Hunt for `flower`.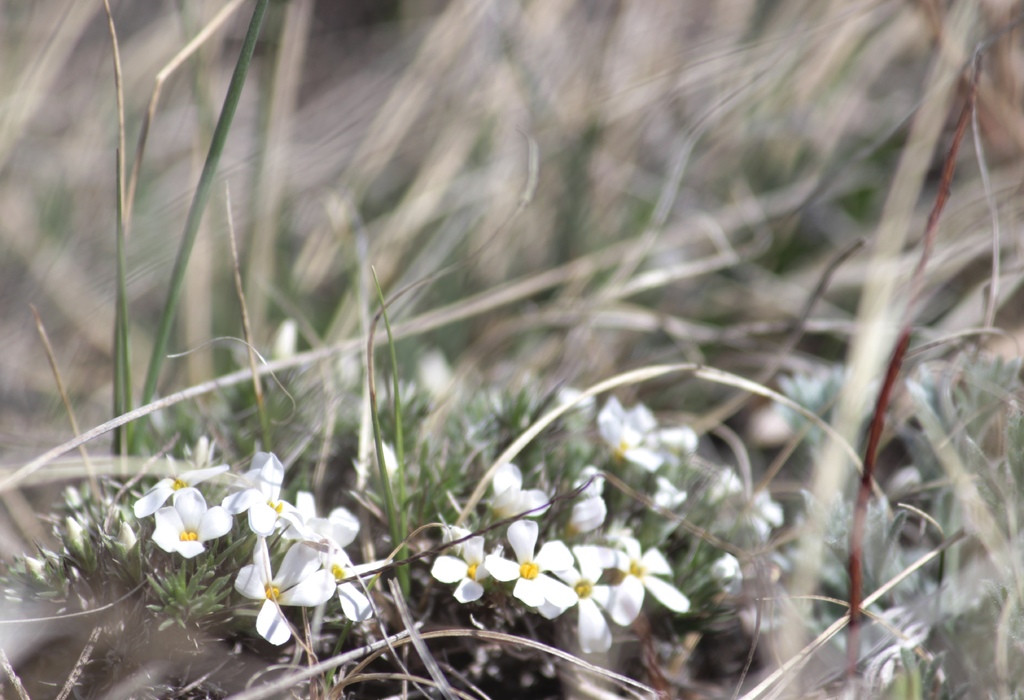
Hunted down at 316:552:369:618.
